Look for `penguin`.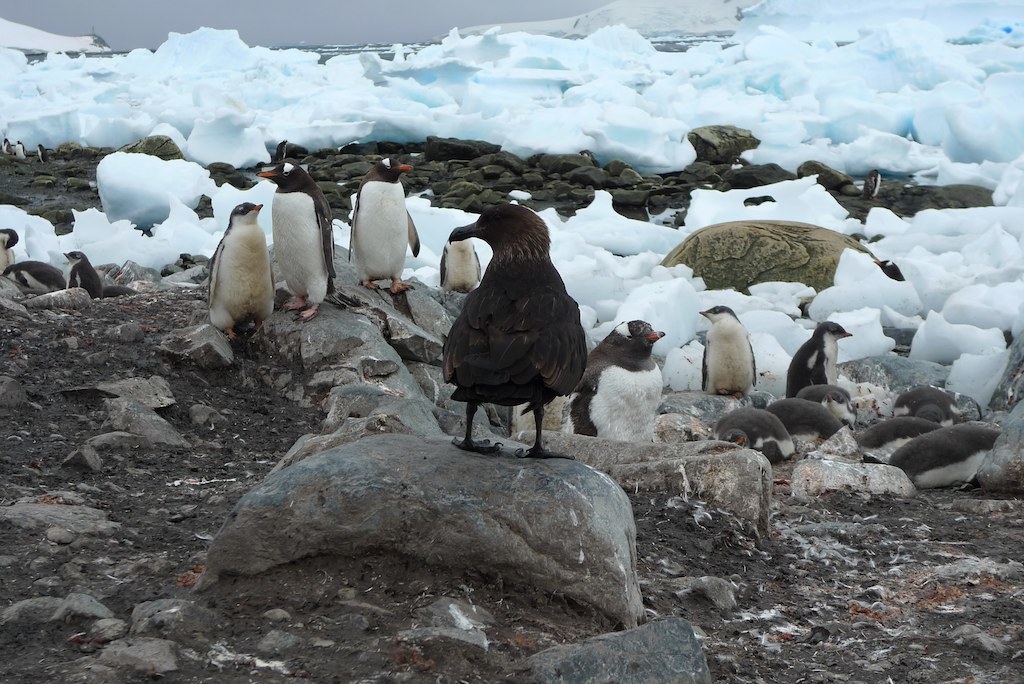
Found: 3/137/11/152.
